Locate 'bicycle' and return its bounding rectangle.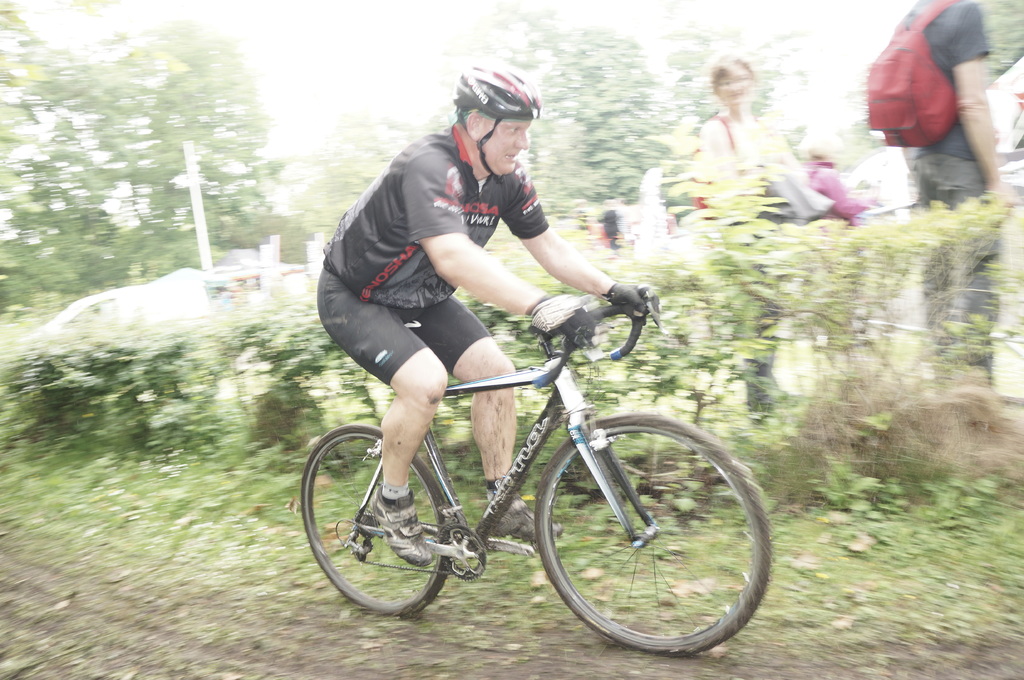
[296,282,770,661].
